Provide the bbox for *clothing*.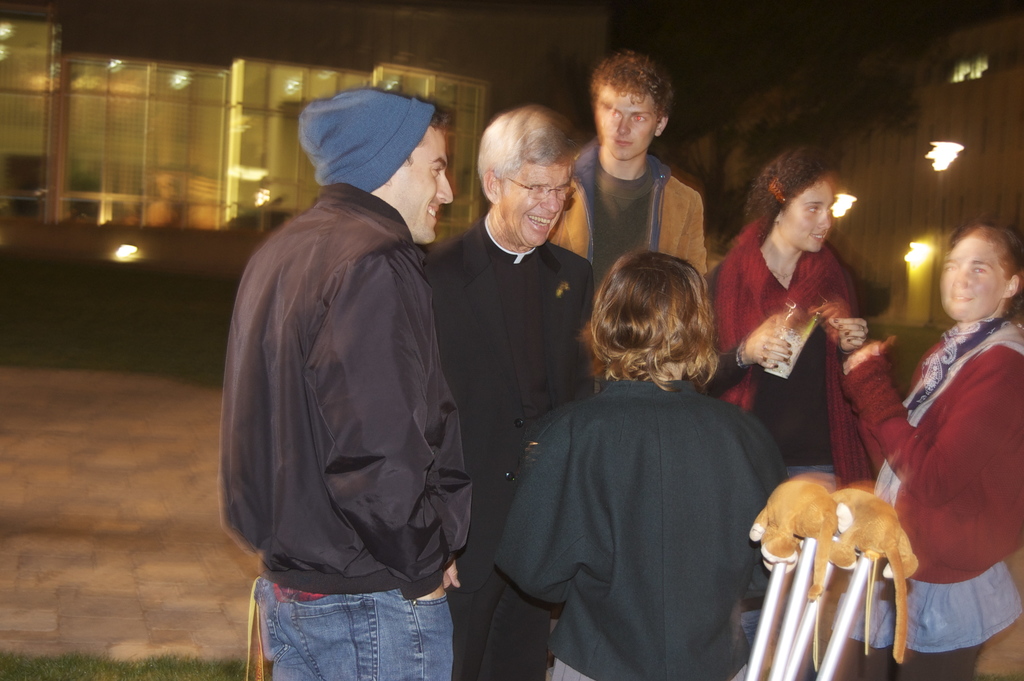
423/212/598/680.
